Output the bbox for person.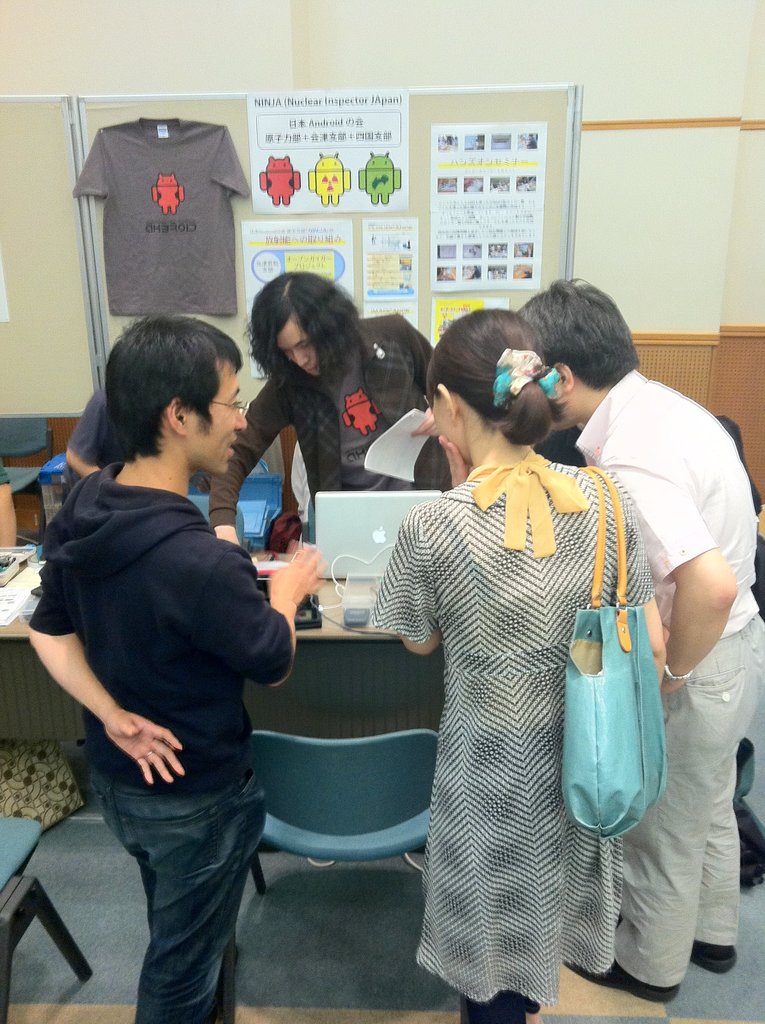
Rect(499, 261, 763, 994).
